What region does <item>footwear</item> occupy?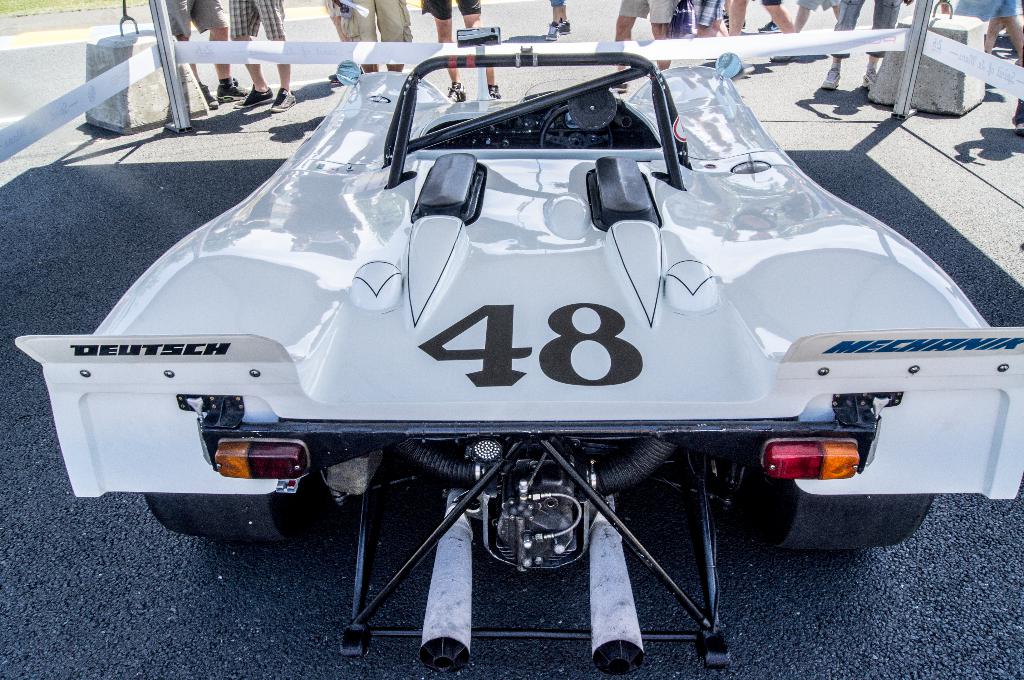
bbox=(218, 78, 250, 100).
